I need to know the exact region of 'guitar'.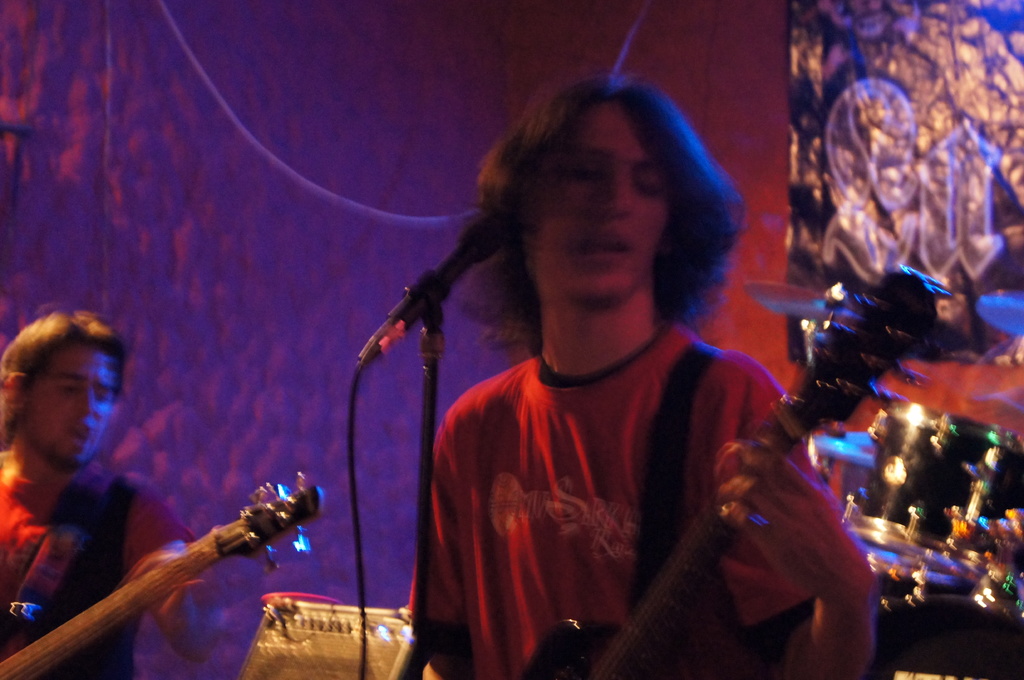
Region: l=531, t=256, r=959, b=679.
